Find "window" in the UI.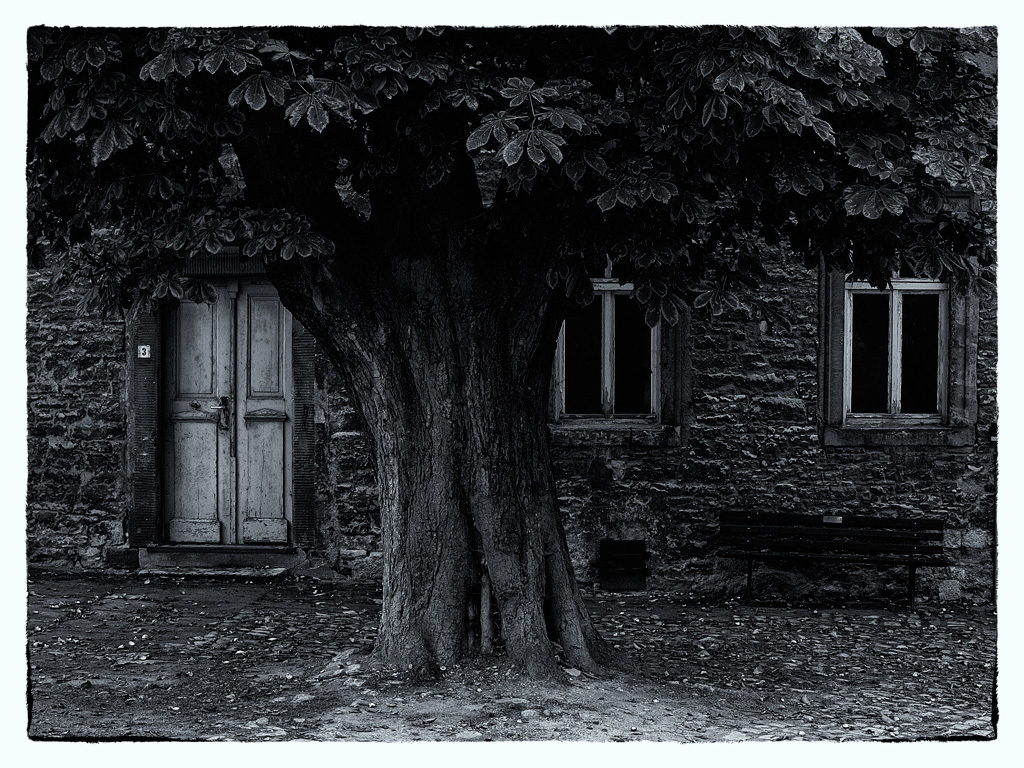
UI element at [left=818, top=265, right=979, bottom=446].
